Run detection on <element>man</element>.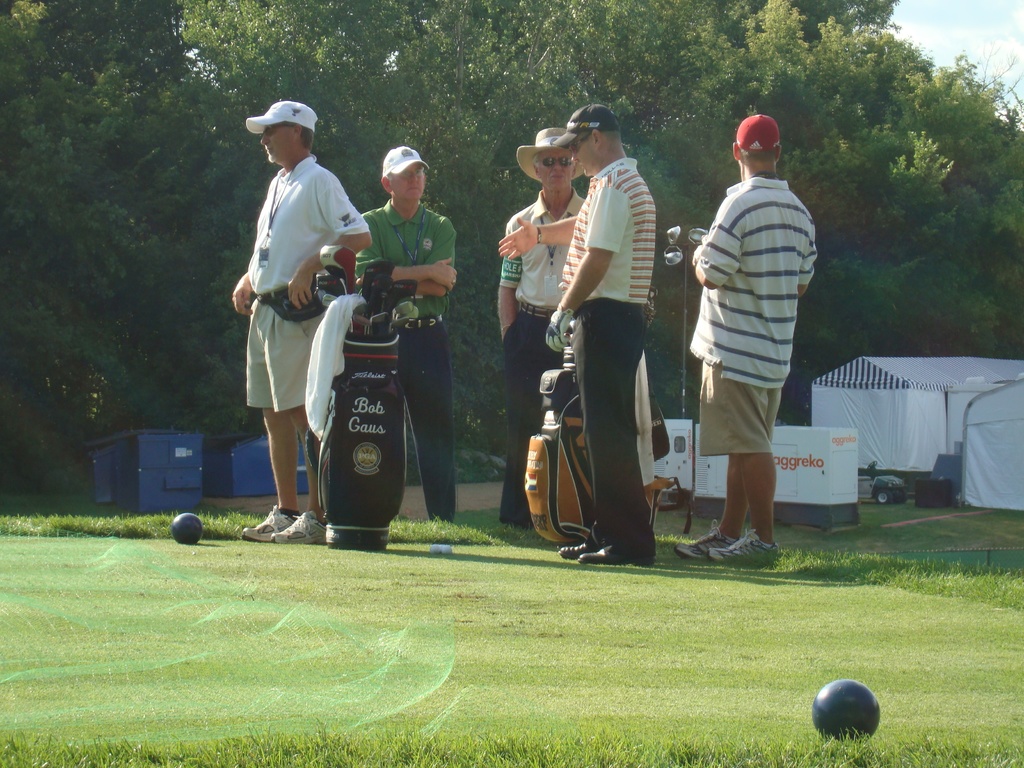
Result: x1=676 y1=100 x2=817 y2=591.
